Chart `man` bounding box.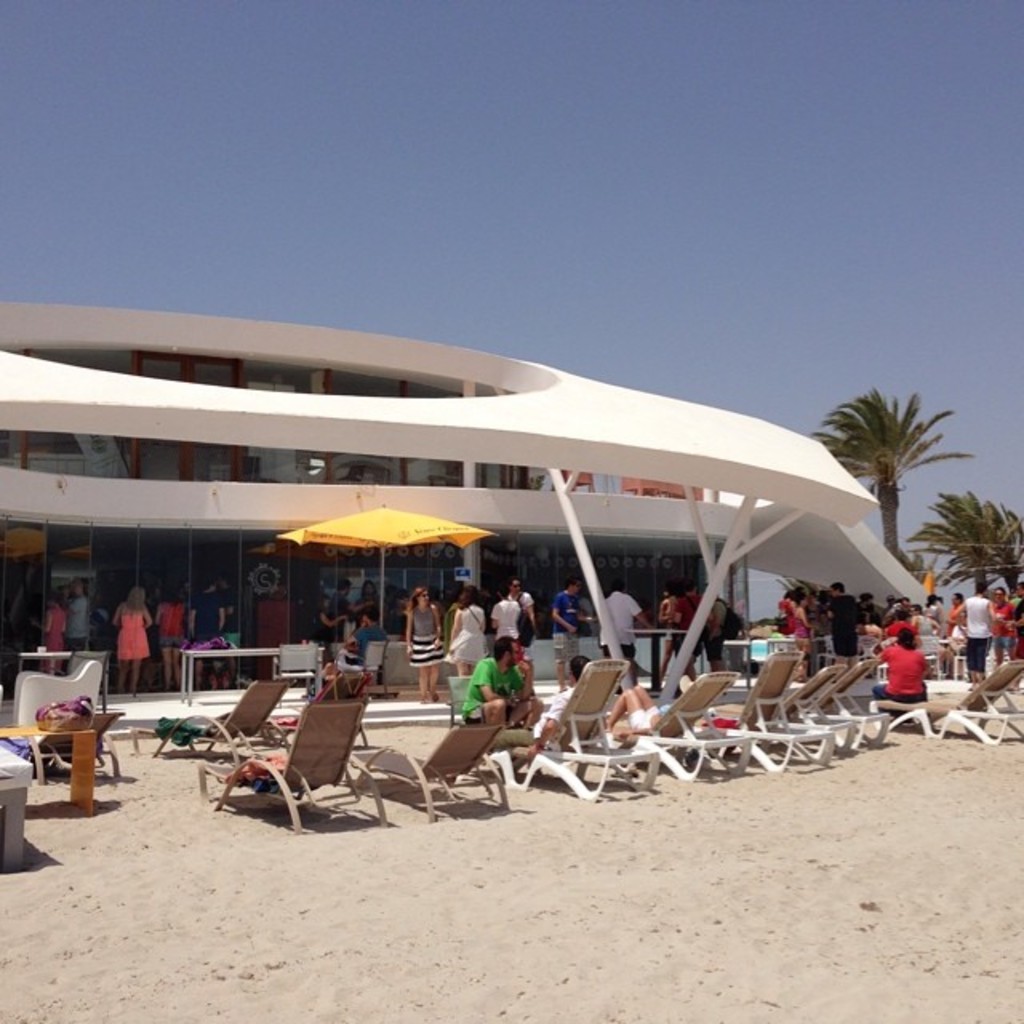
Charted: (left=325, top=576, right=371, bottom=643).
